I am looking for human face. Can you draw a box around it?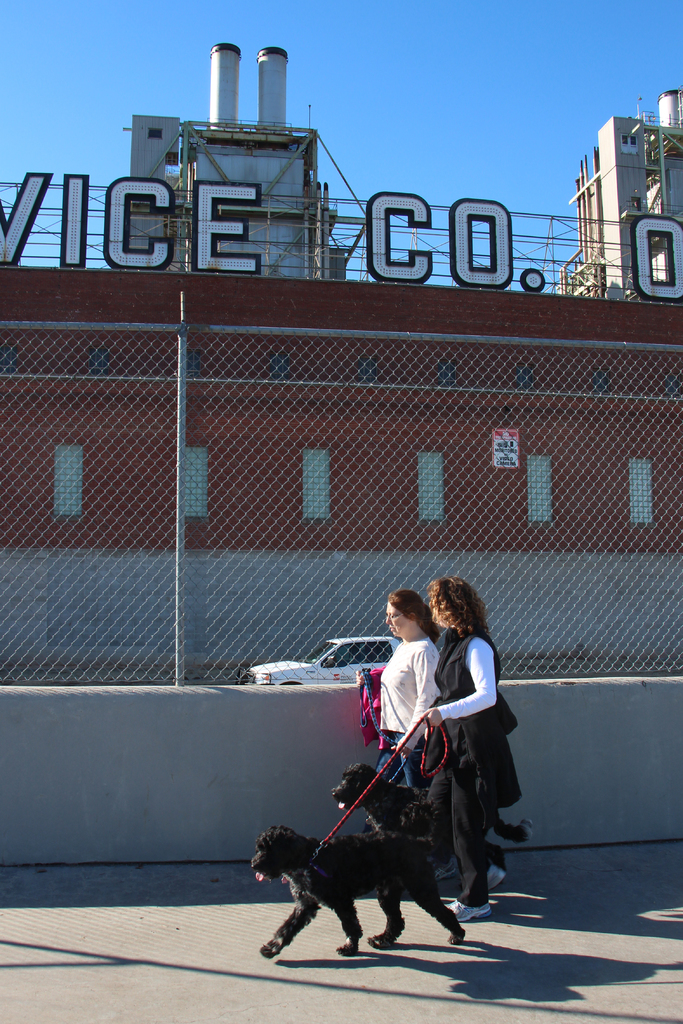
Sure, the bounding box is l=431, t=591, r=445, b=629.
